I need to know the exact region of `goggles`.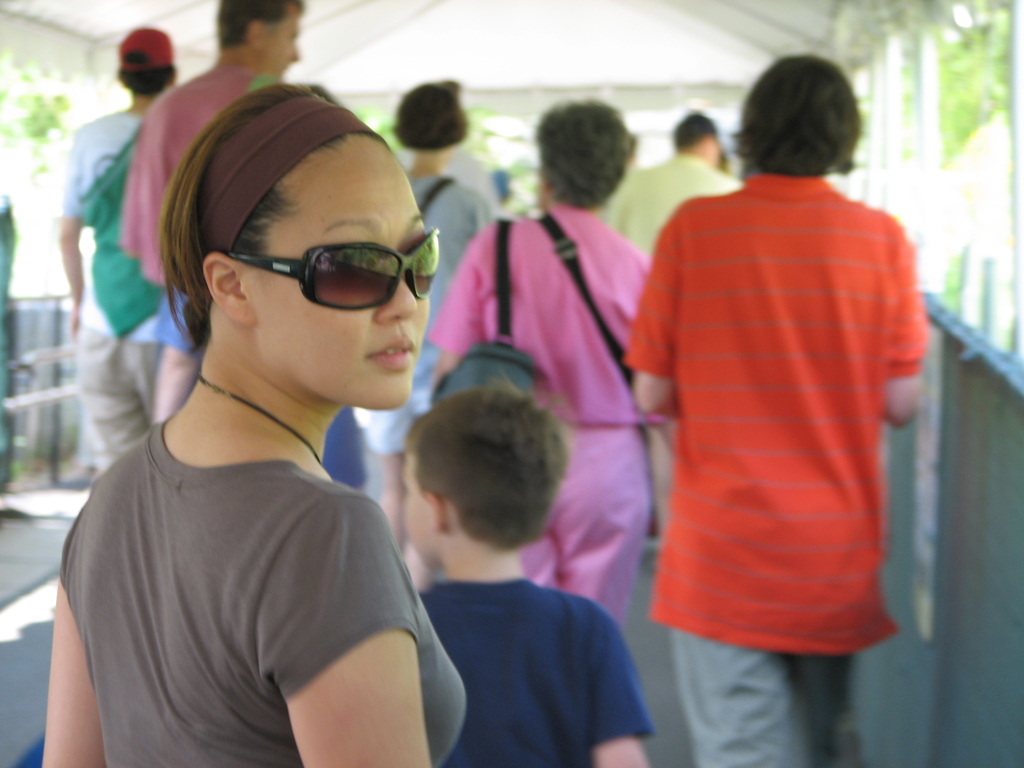
Region: <box>225,227,440,310</box>.
